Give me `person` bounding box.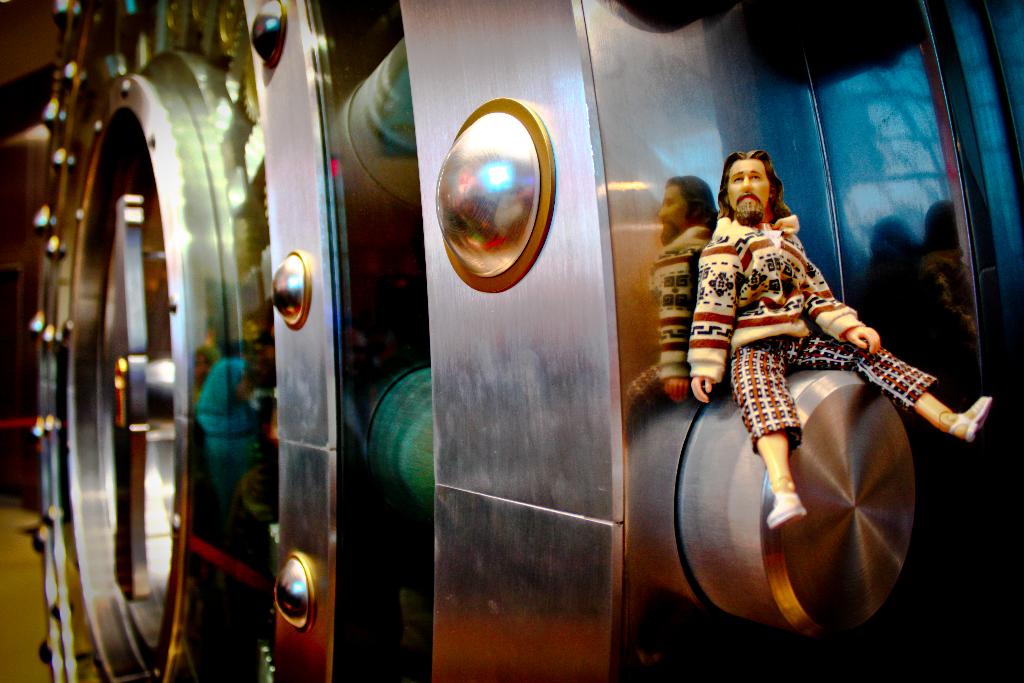
<region>659, 157, 935, 638</region>.
